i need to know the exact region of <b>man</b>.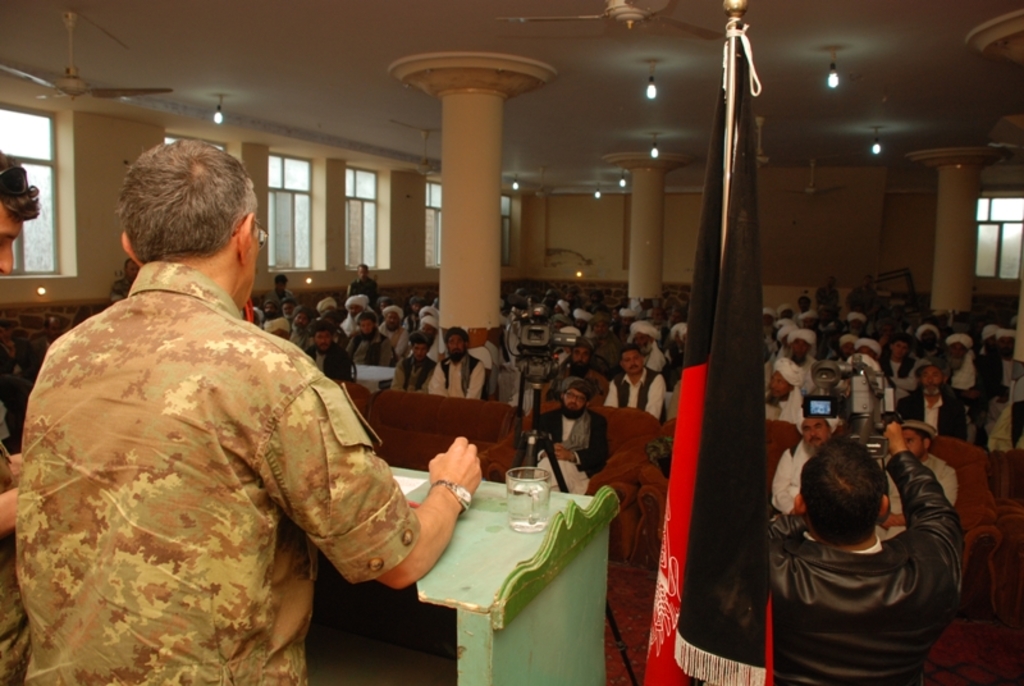
Region: 376/306/413/361.
